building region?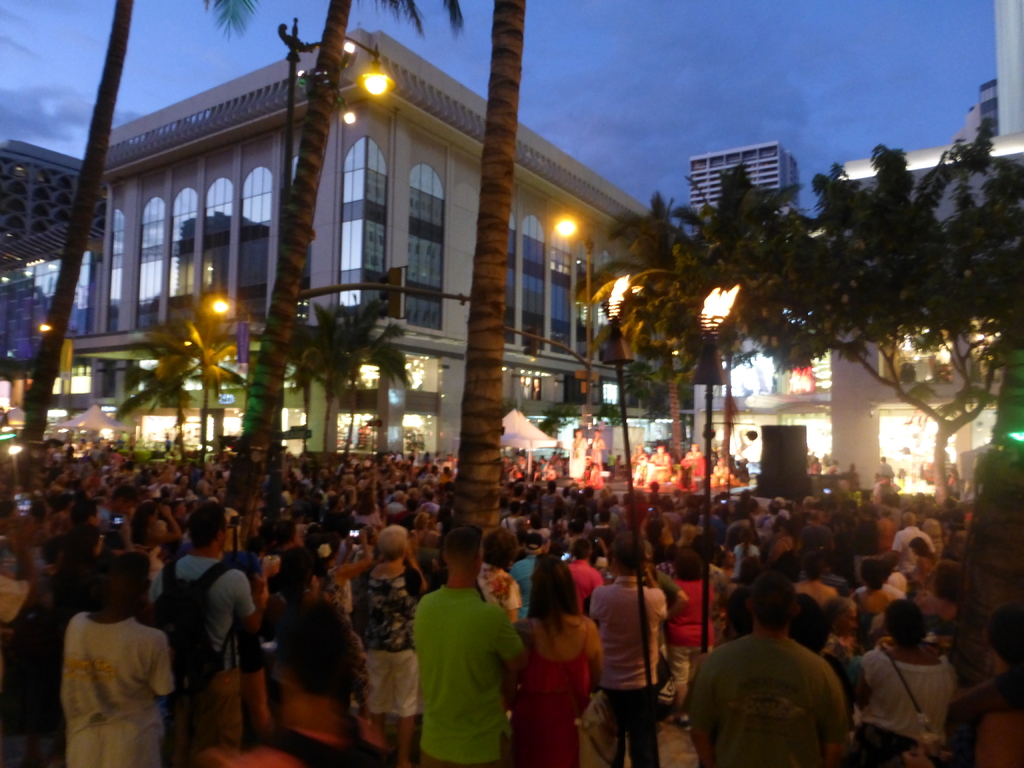
[x1=0, y1=138, x2=86, y2=383]
